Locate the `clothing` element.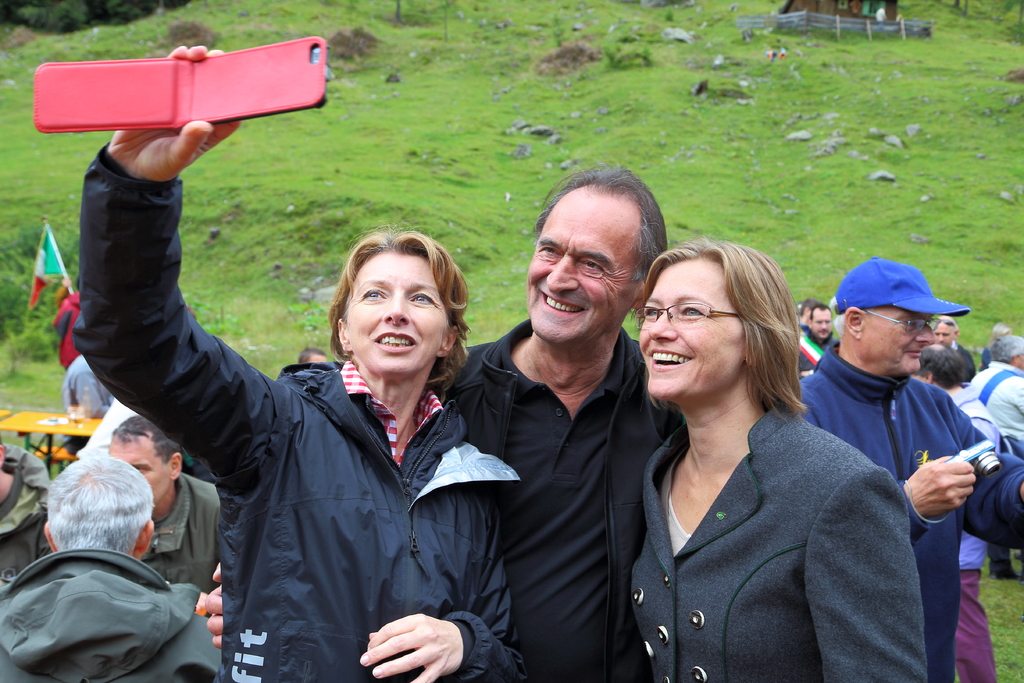
Element bbox: rect(54, 280, 68, 311).
